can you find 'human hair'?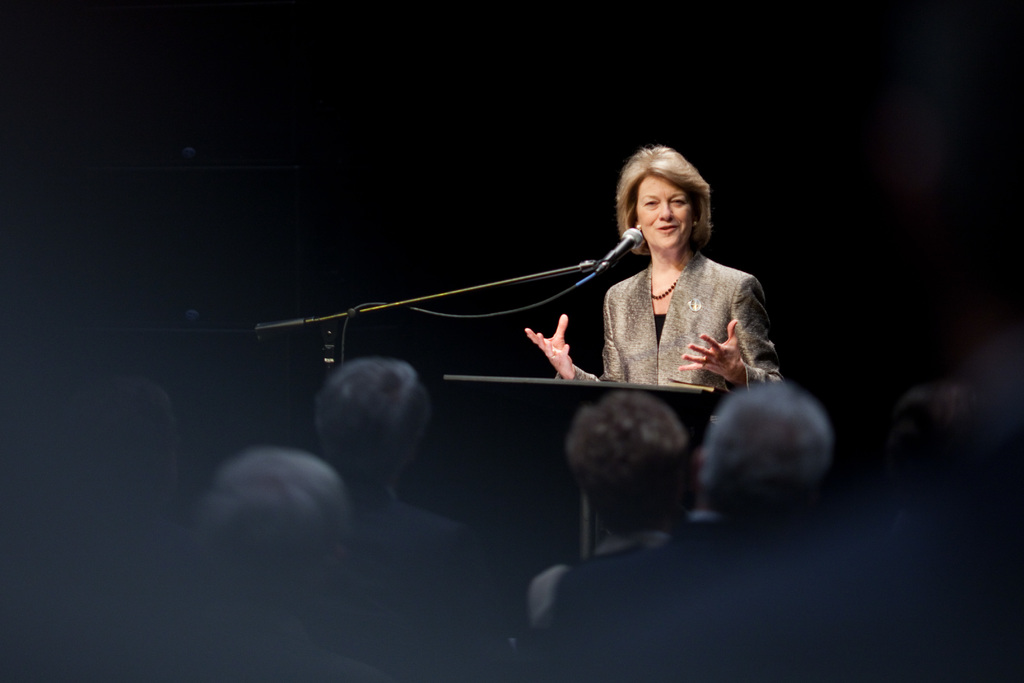
Yes, bounding box: {"x1": 620, "y1": 145, "x2": 716, "y2": 259}.
